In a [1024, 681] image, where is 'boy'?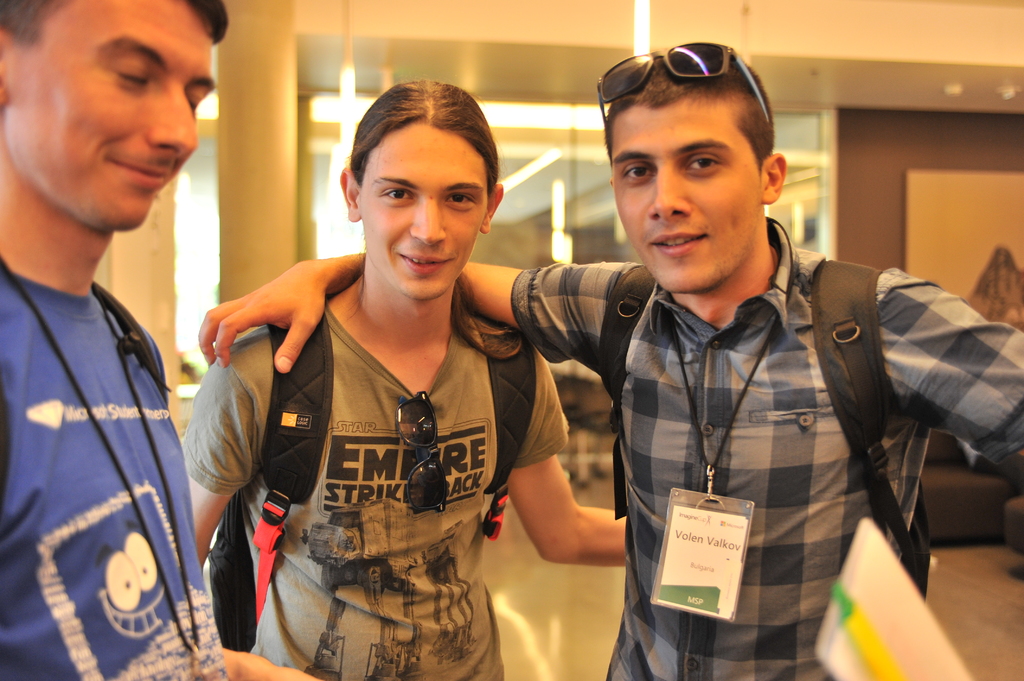
(x1=179, y1=77, x2=628, y2=677).
